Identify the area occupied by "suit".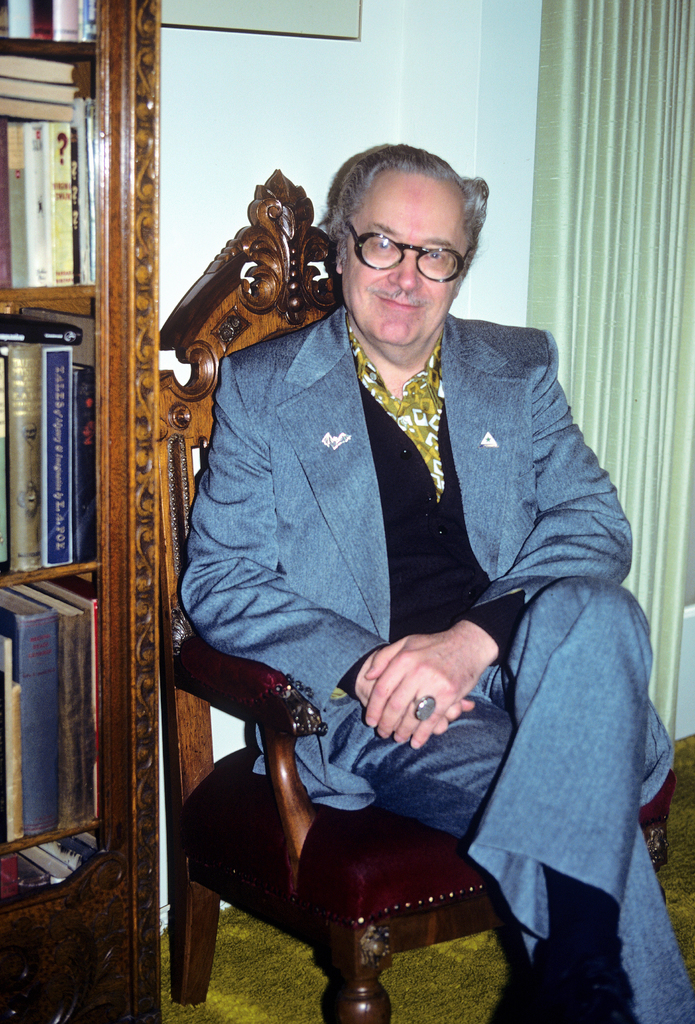
Area: BBox(237, 293, 628, 970).
